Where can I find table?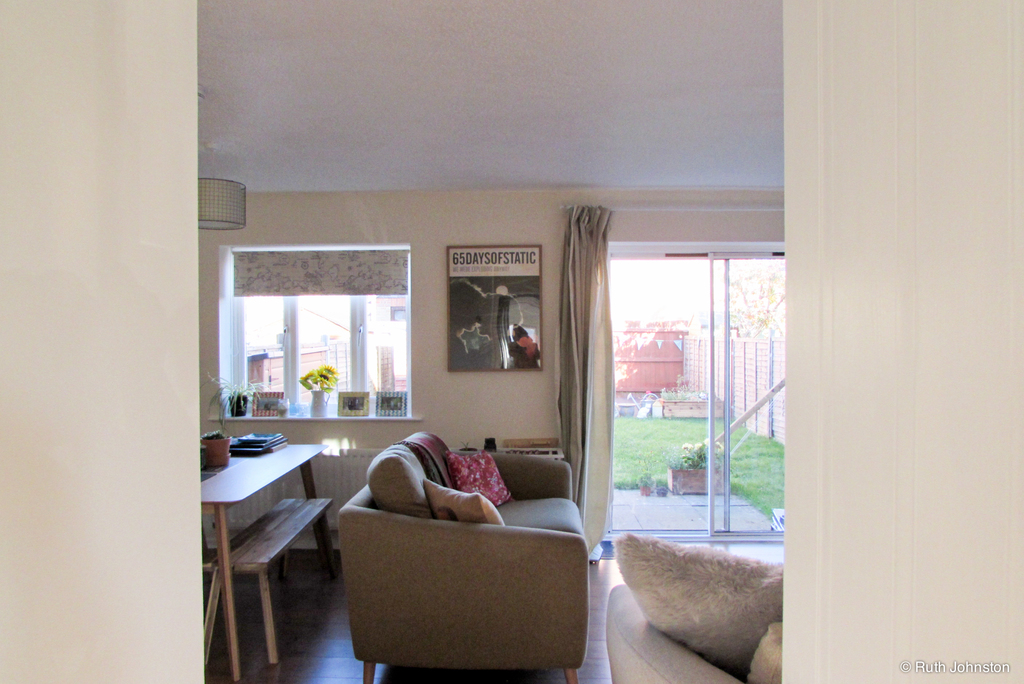
You can find it at Rect(183, 407, 356, 680).
